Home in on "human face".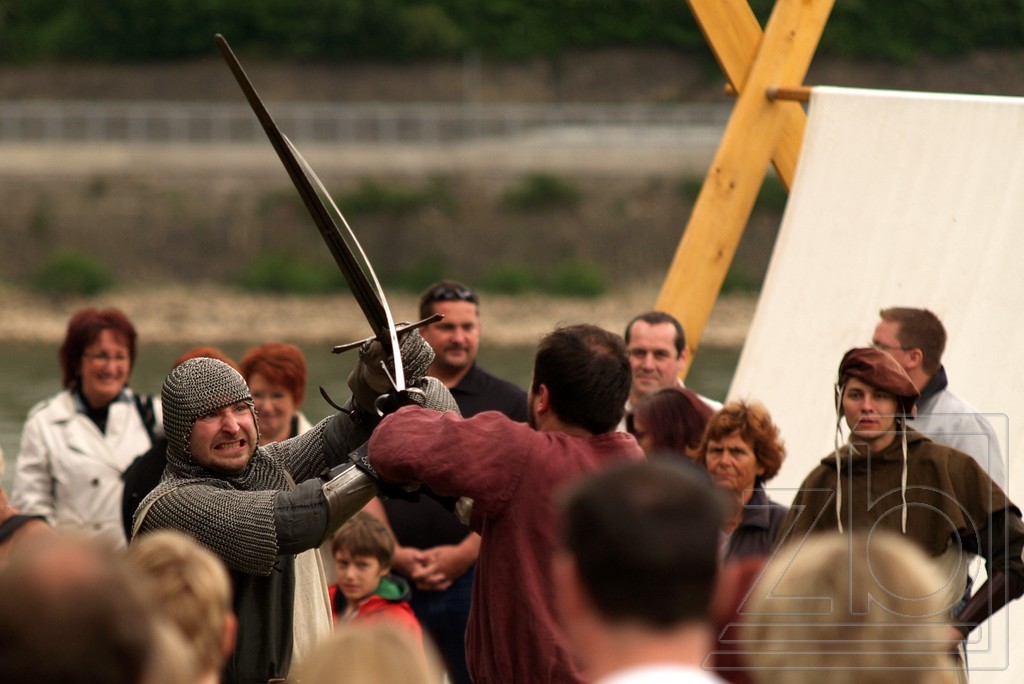
Homed in at x1=629, y1=326, x2=682, y2=397.
